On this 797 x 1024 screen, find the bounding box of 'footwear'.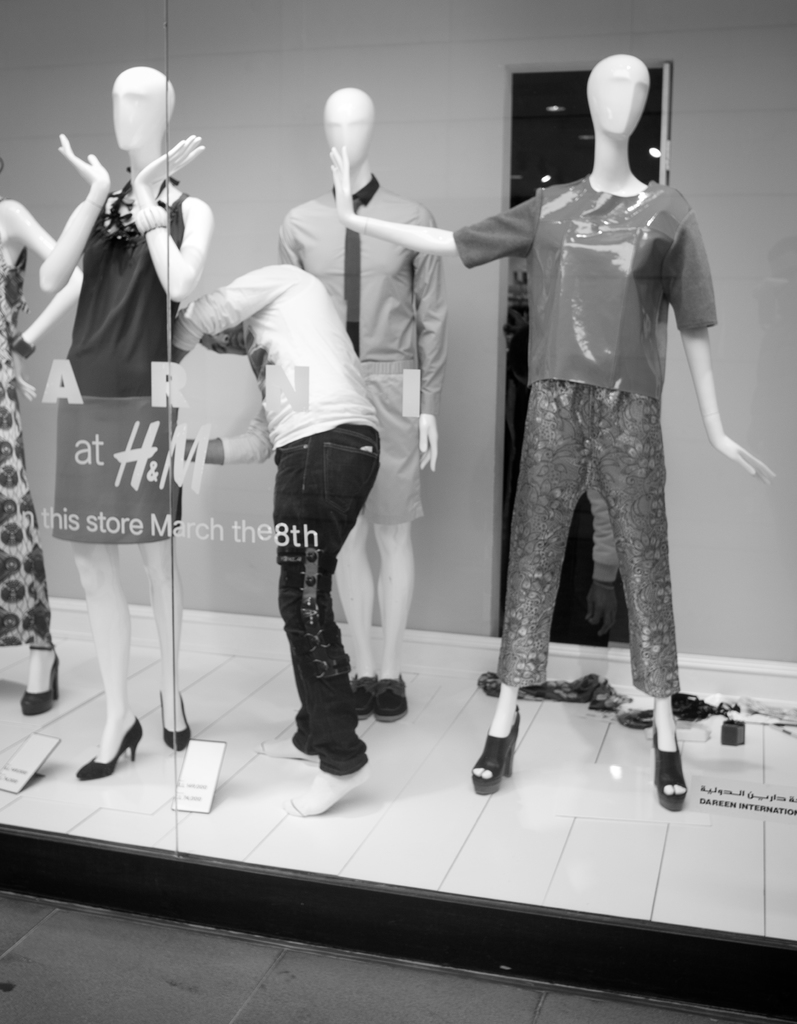
Bounding box: x1=468 y1=705 x2=522 y2=792.
